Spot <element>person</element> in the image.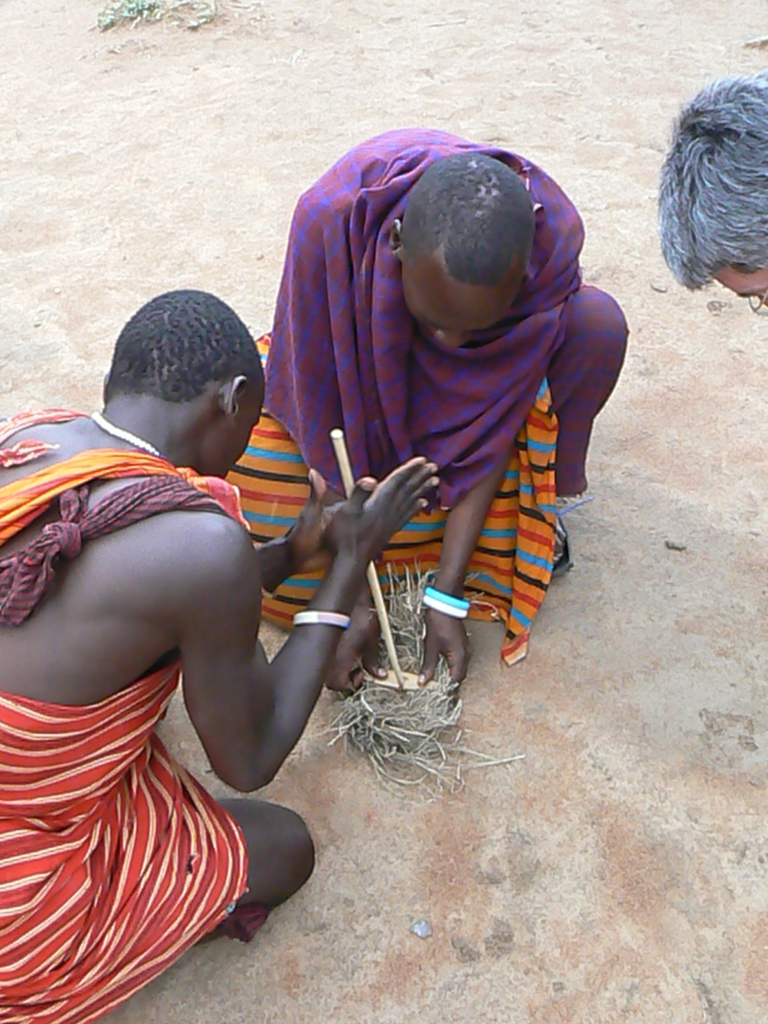
<element>person</element> found at left=0, top=288, right=436, bottom=1023.
